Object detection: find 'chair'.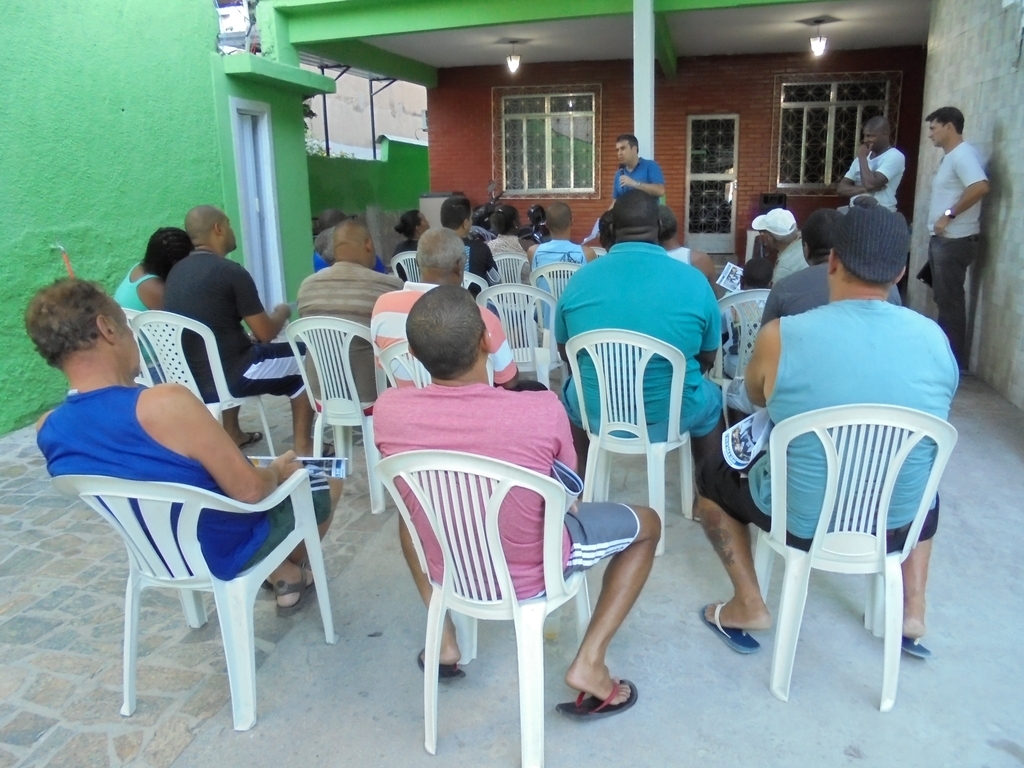
box(374, 448, 595, 767).
